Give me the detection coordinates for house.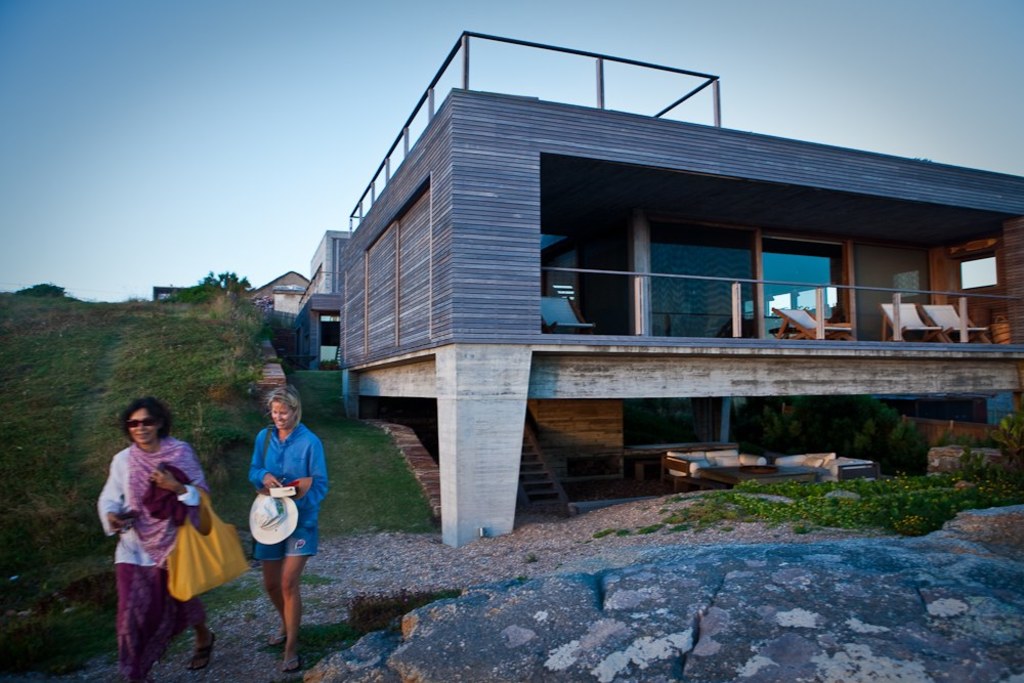
267 280 312 317.
